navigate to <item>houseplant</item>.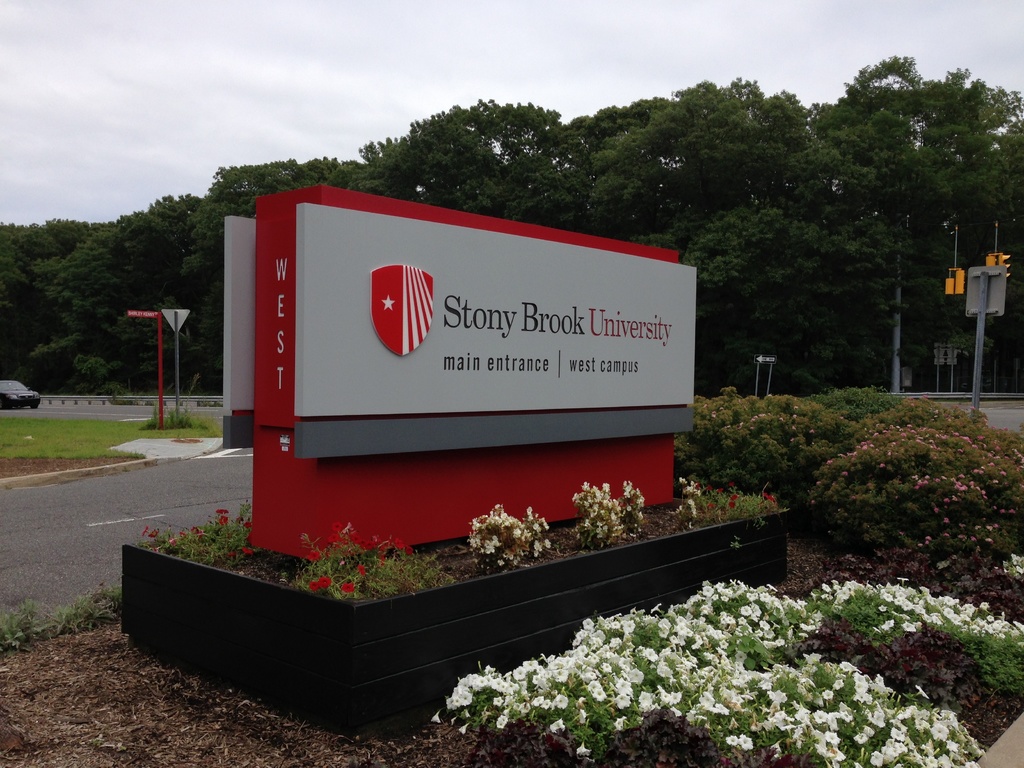
Navigation target: (461,498,552,572).
